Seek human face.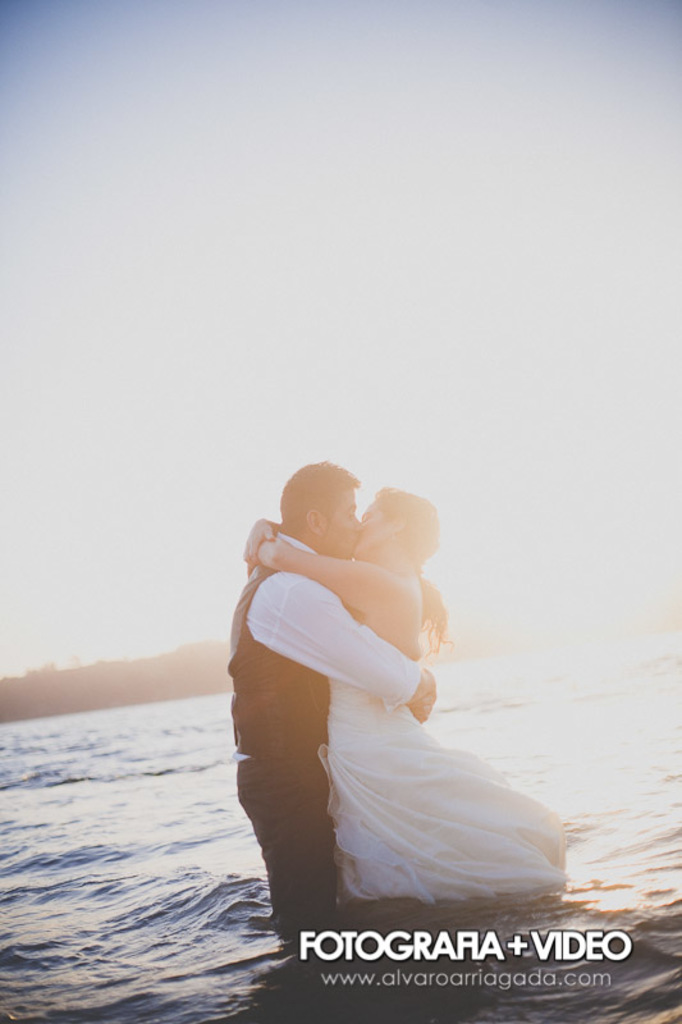
356/502/393/552.
